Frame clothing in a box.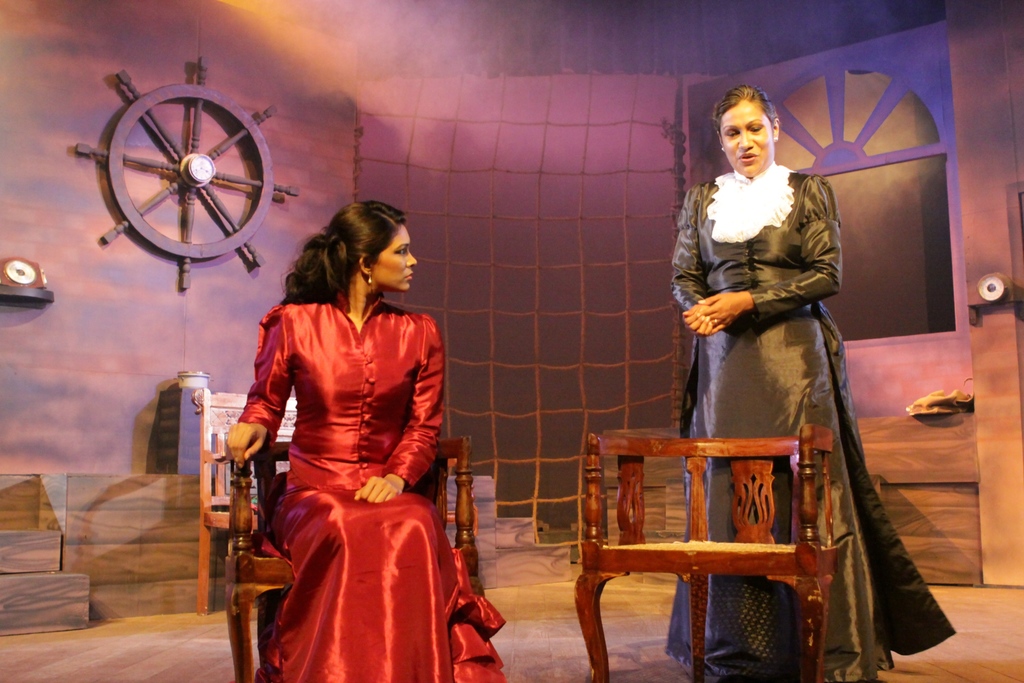
select_region(237, 302, 506, 682).
